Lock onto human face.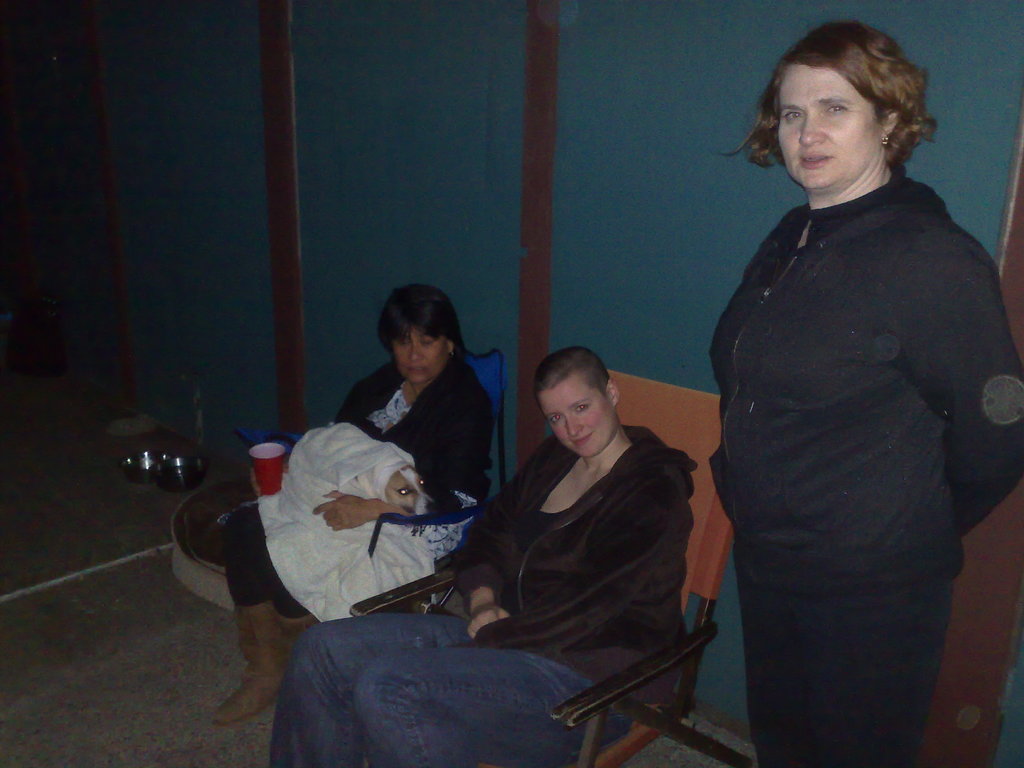
Locked: pyautogui.locateOnScreen(534, 373, 613, 463).
